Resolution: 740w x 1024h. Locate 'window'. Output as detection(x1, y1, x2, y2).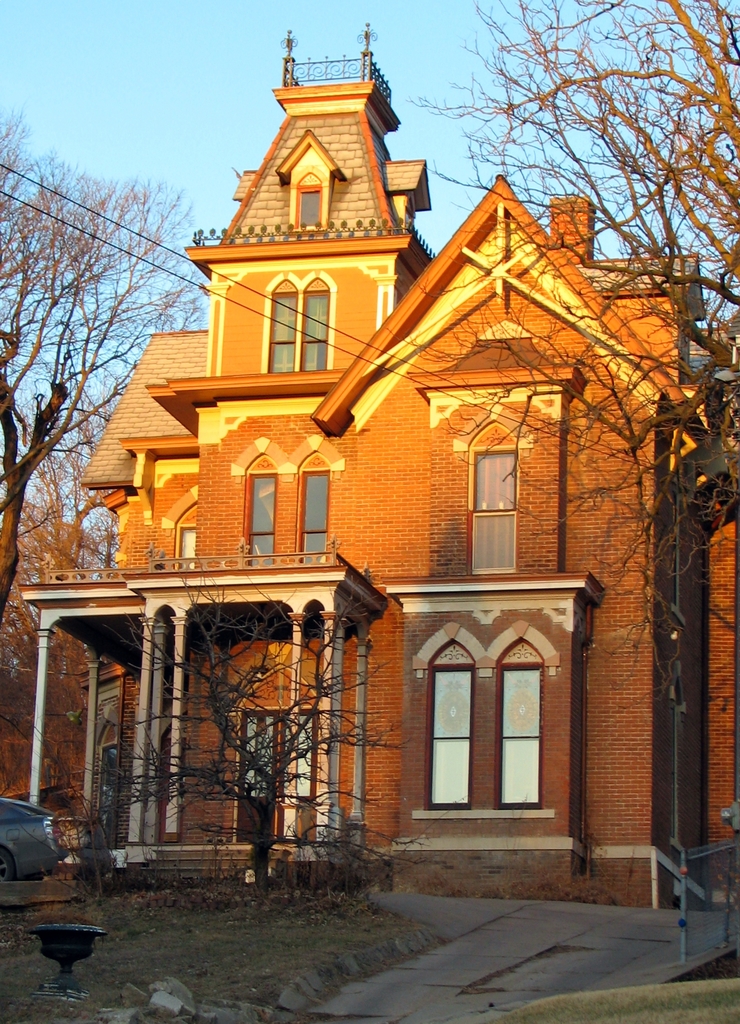
detection(462, 443, 522, 574).
